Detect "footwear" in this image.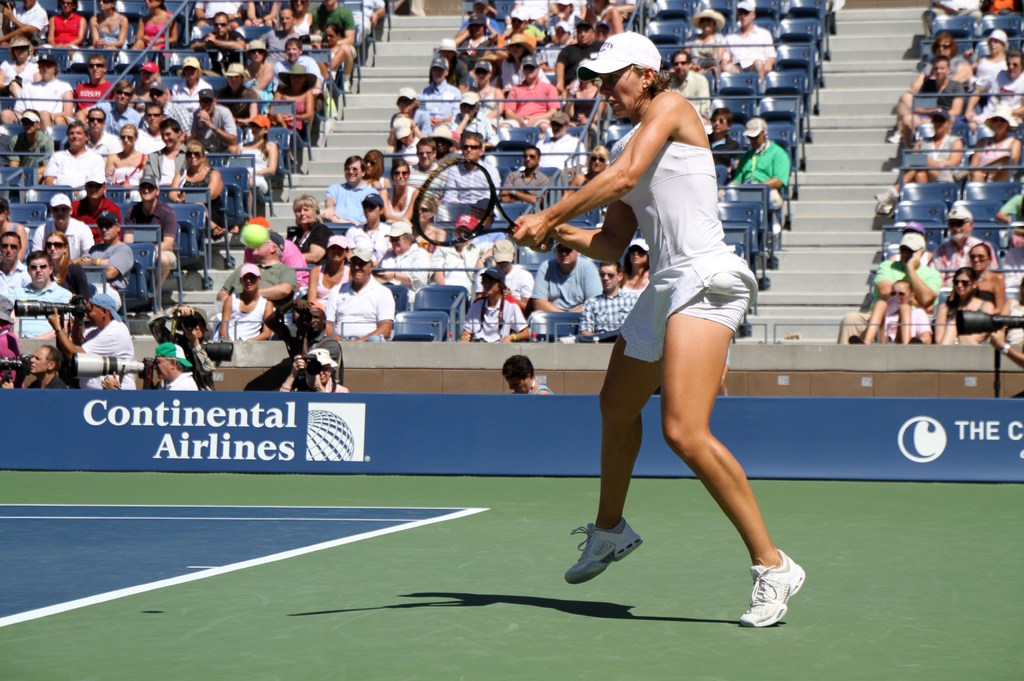
Detection: (906,330,927,344).
